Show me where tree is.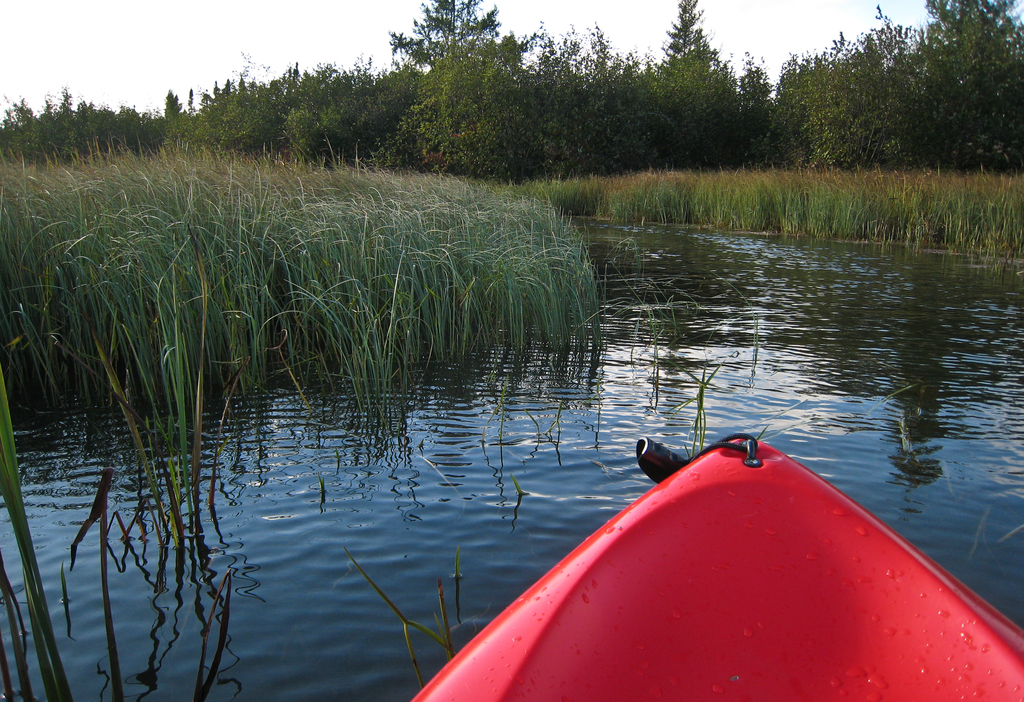
tree is at detection(915, 0, 1023, 166).
